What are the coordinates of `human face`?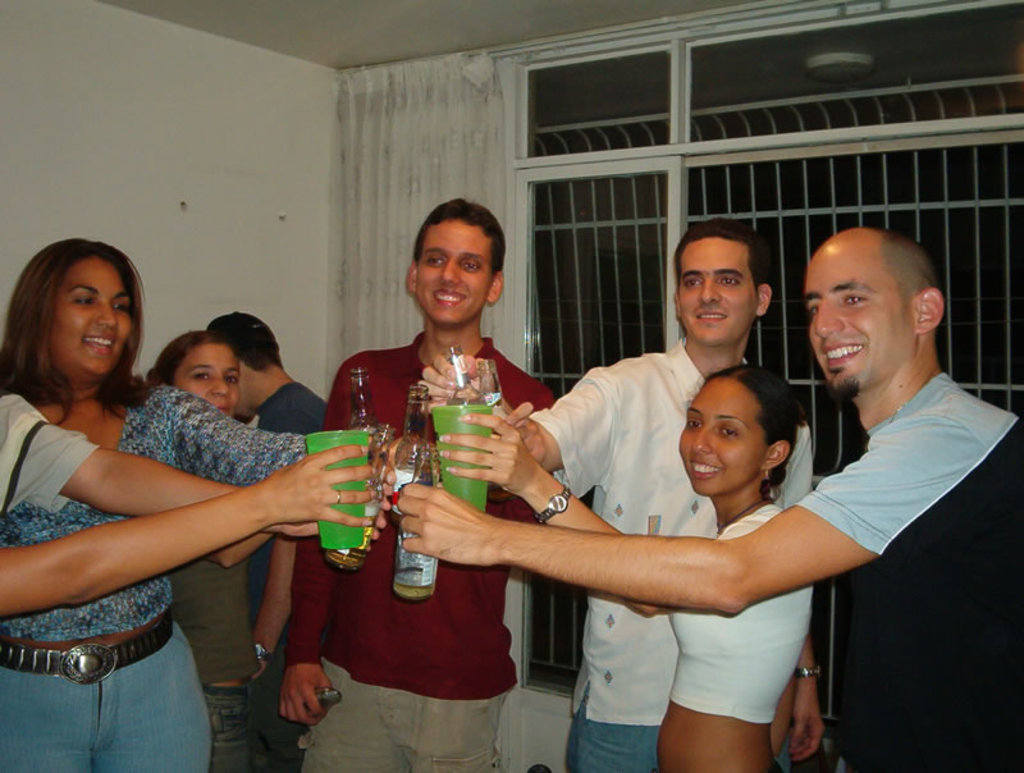
x1=425 y1=224 x2=493 y2=323.
